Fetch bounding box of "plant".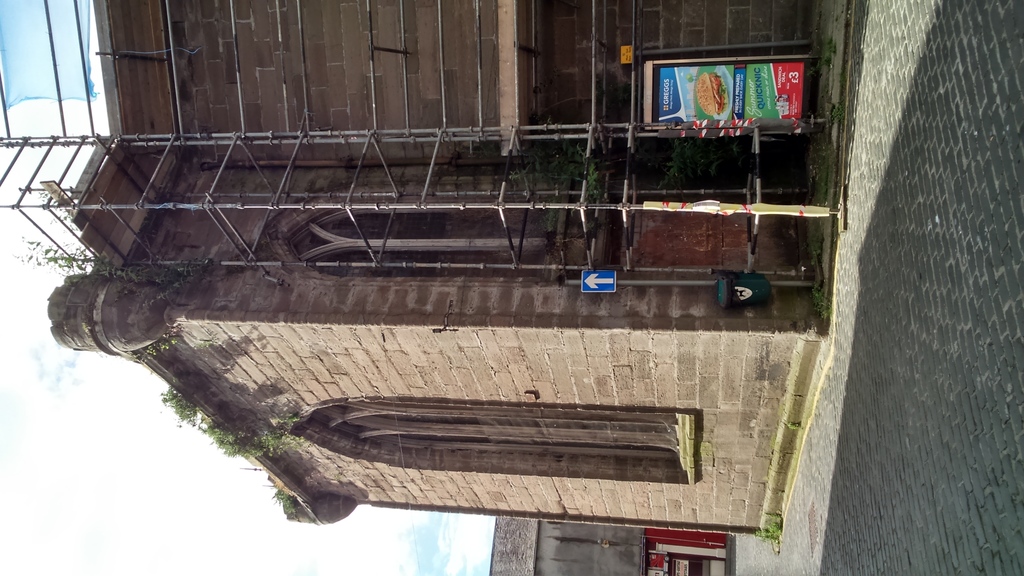
Bbox: 654,135,753,197.
